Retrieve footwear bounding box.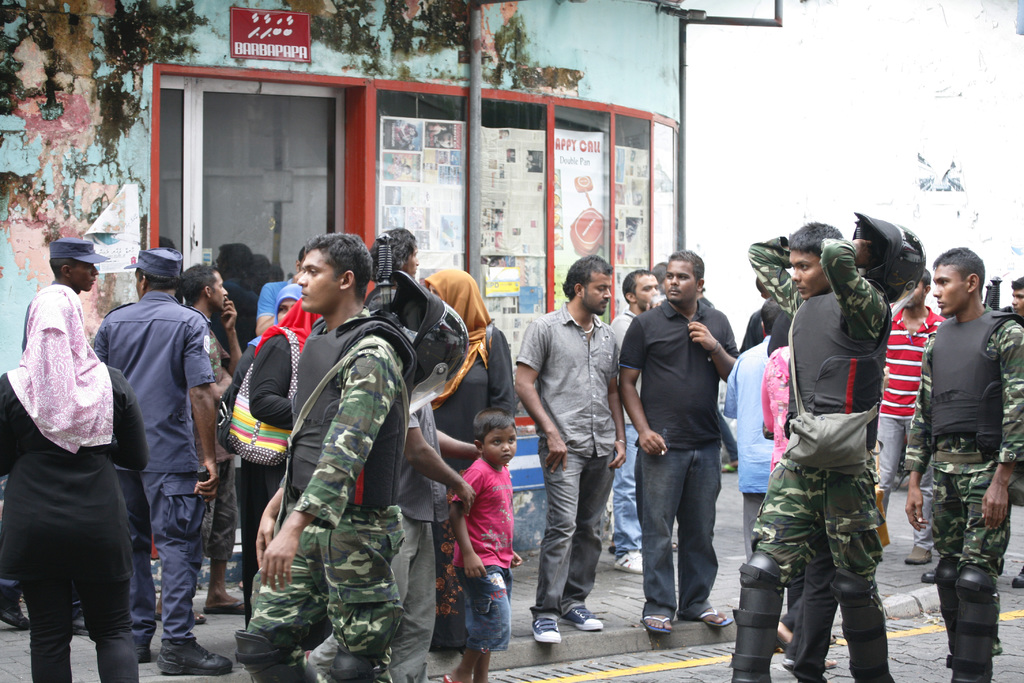
Bounding box: x1=902, y1=547, x2=932, y2=562.
